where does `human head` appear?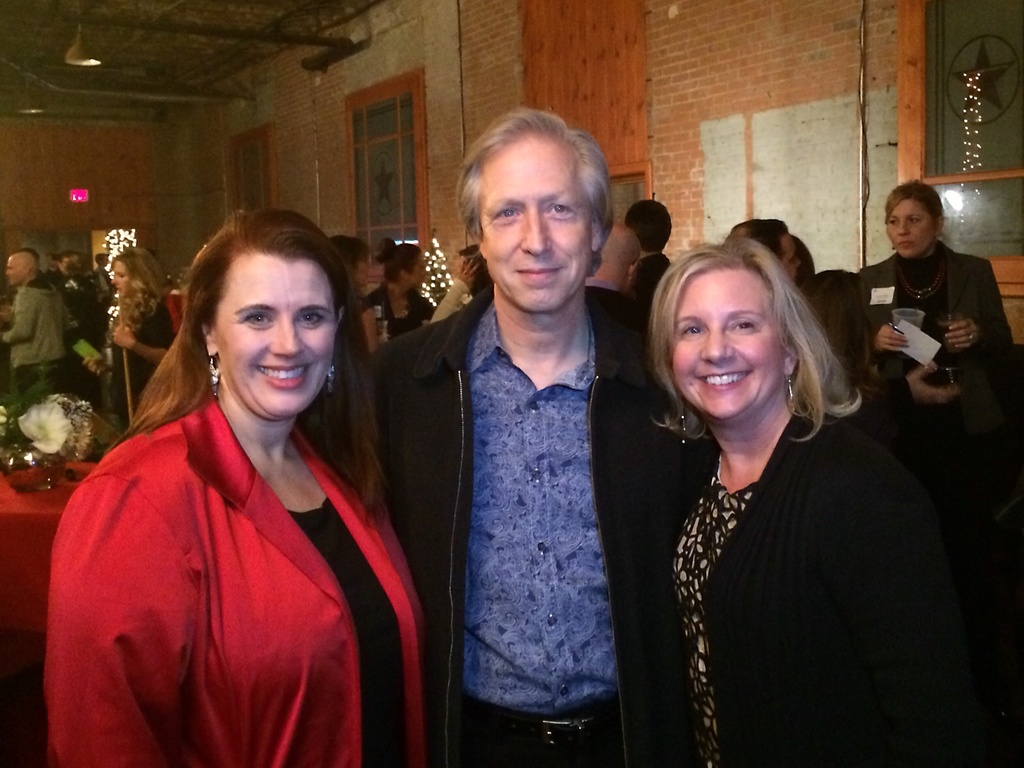
Appears at bbox=[624, 200, 673, 253].
